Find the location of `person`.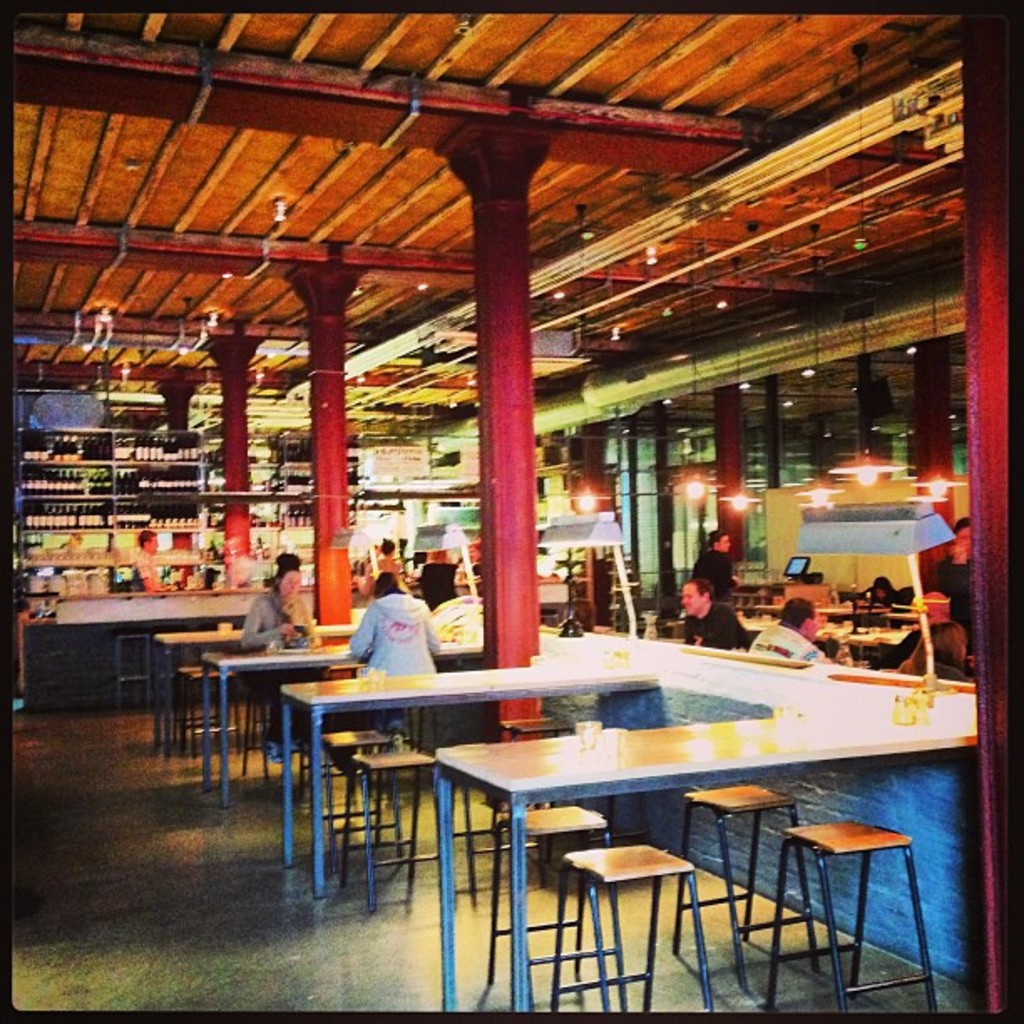
Location: {"left": 694, "top": 519, "right": 745, "bottom": 591}.
